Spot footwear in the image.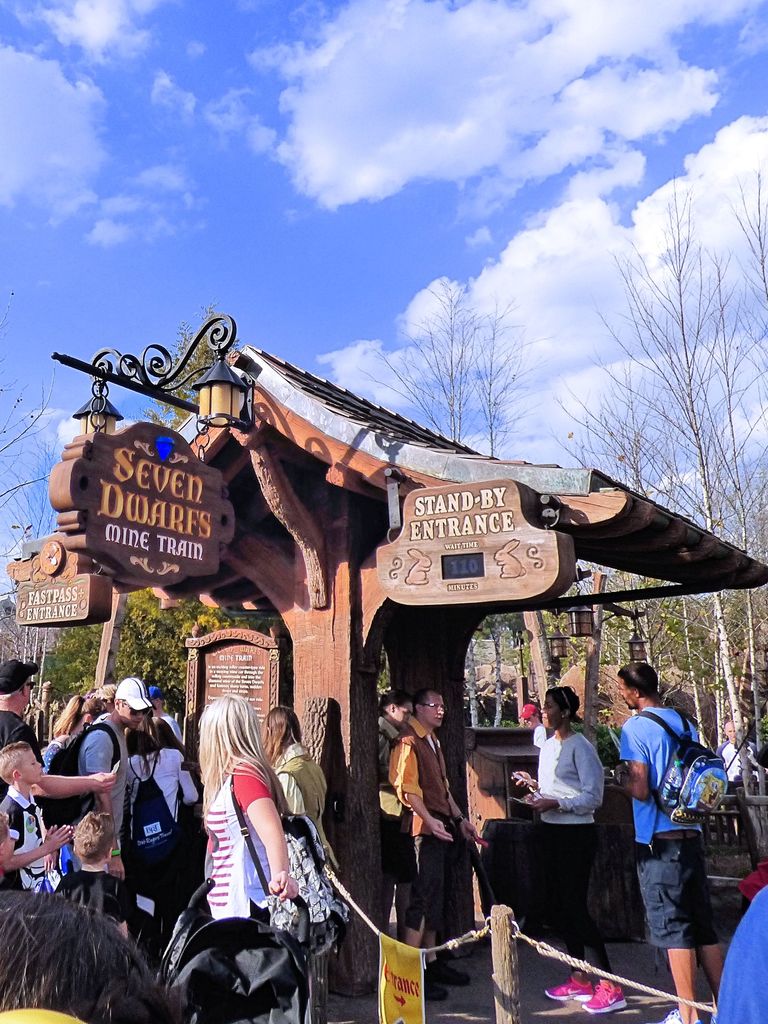
footwear found at locate(659, 998, 704, 1023).
